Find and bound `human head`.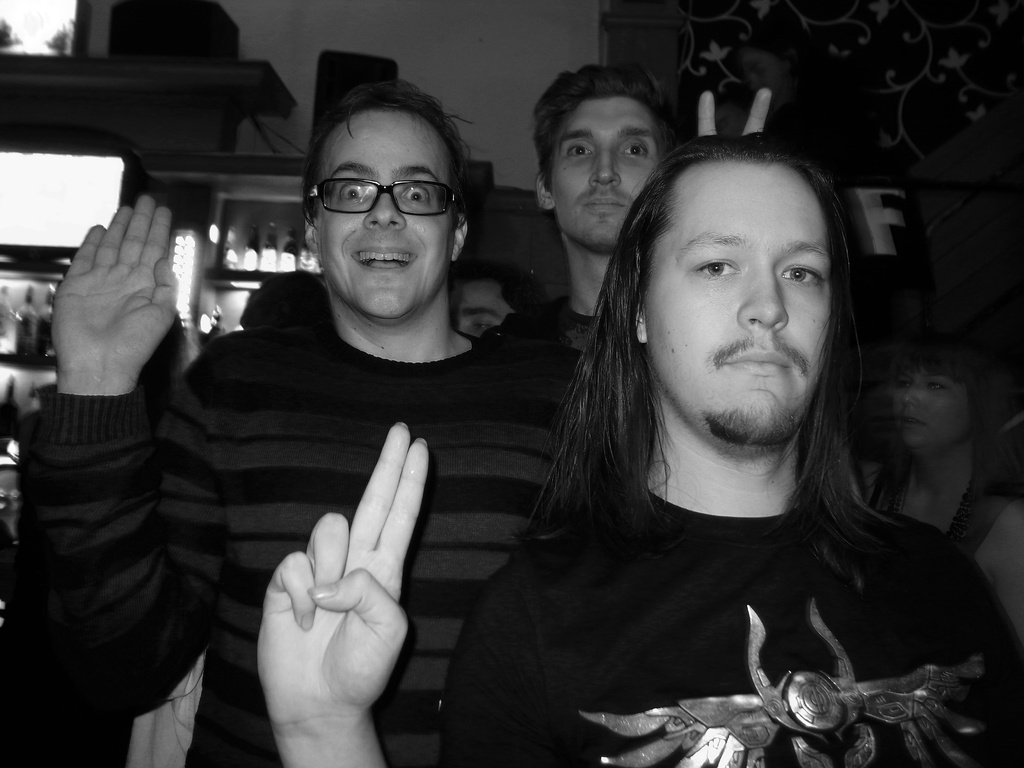
Bound: (left=530, top=65, right=675, bottom=257).
